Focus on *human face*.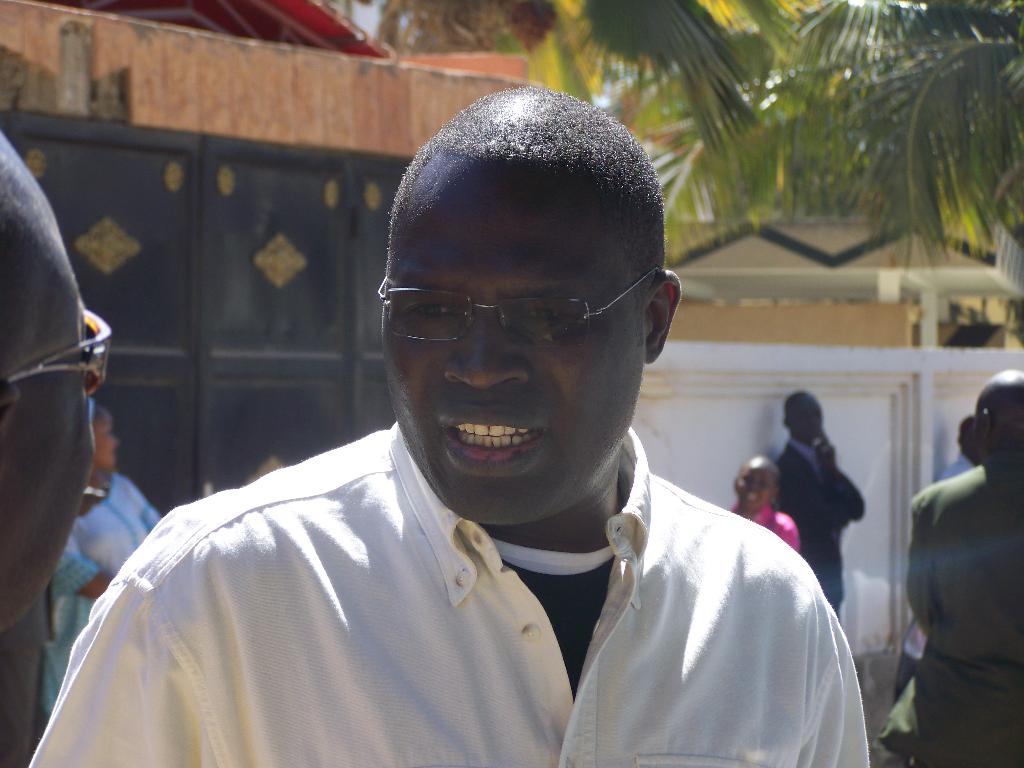
Focused at [735,460,774,506].
